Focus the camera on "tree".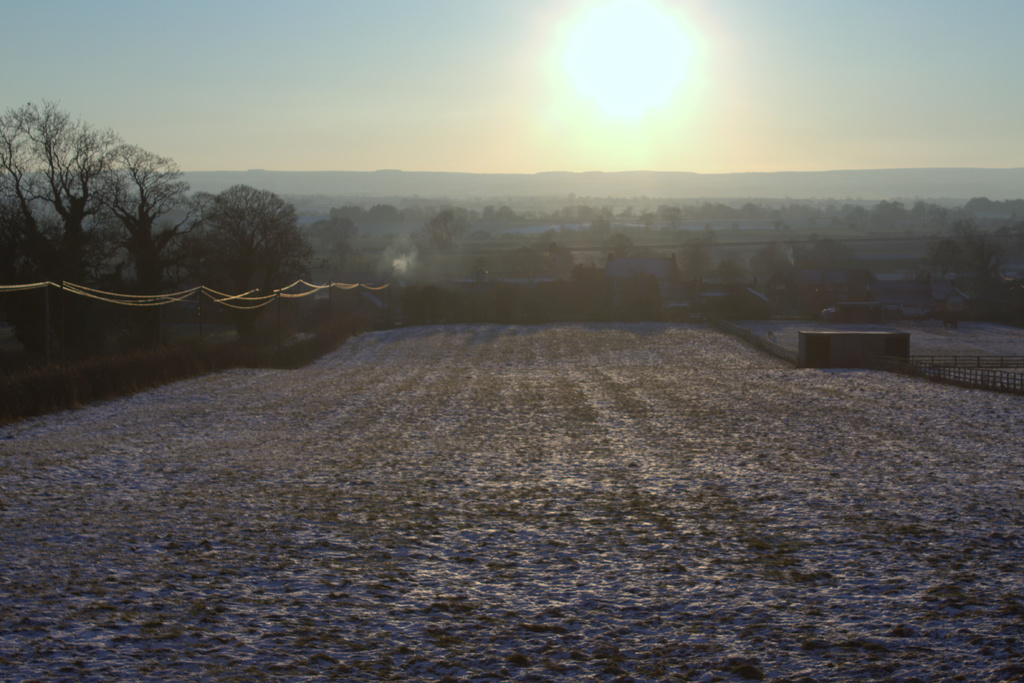
Focus region: locate(65, 136, 196, 288).
